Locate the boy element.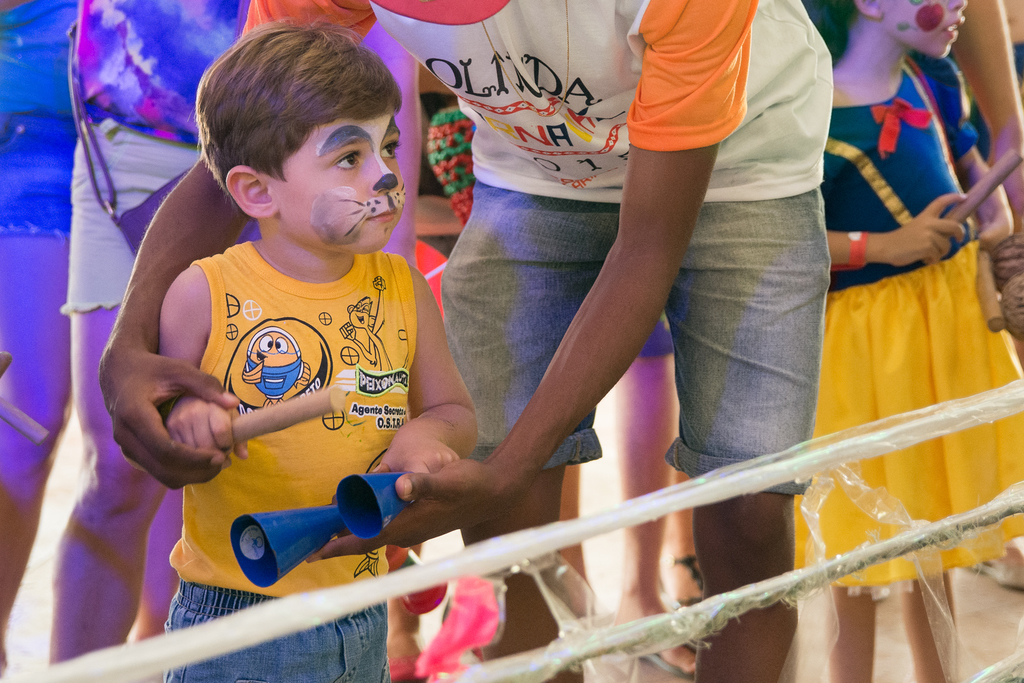
Element bbox: (144, 15, 475, 682).
